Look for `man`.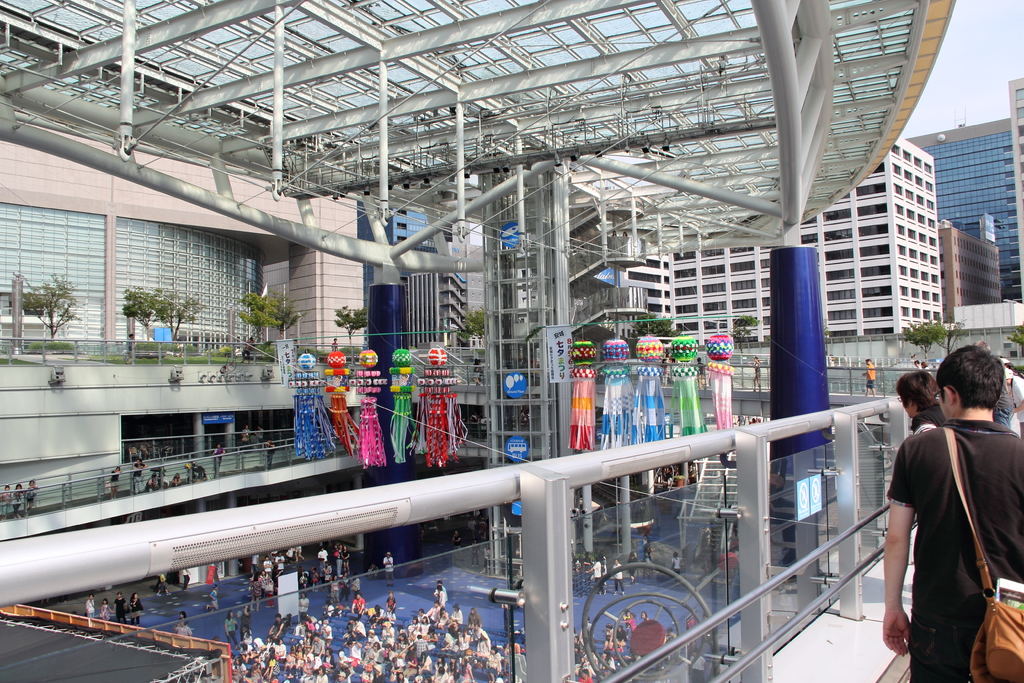
Found: bbox=(1004, 358, 1023, 438).
